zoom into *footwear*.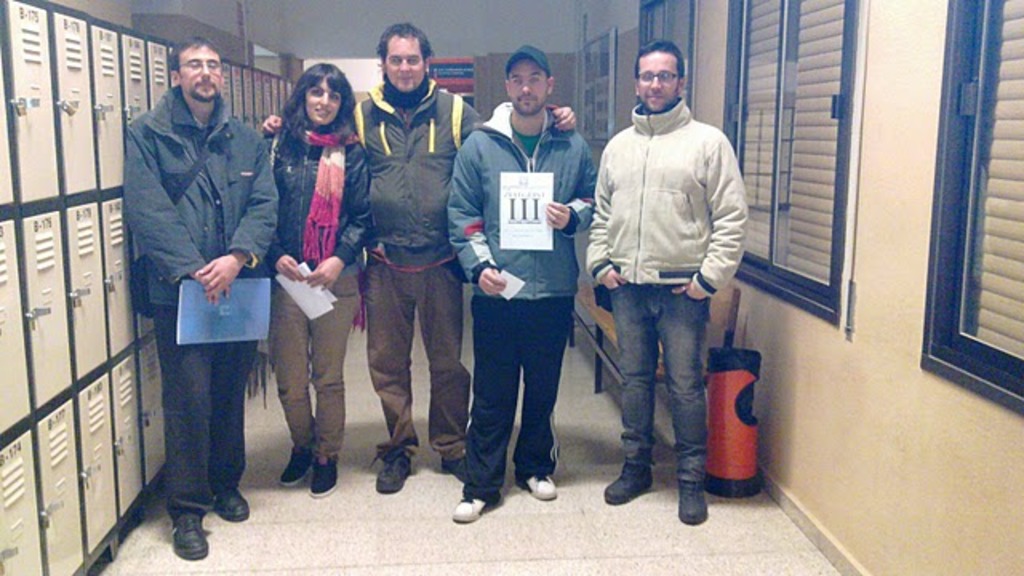
Zoom target: (left=605, top=462, right=656, bottom=504).
